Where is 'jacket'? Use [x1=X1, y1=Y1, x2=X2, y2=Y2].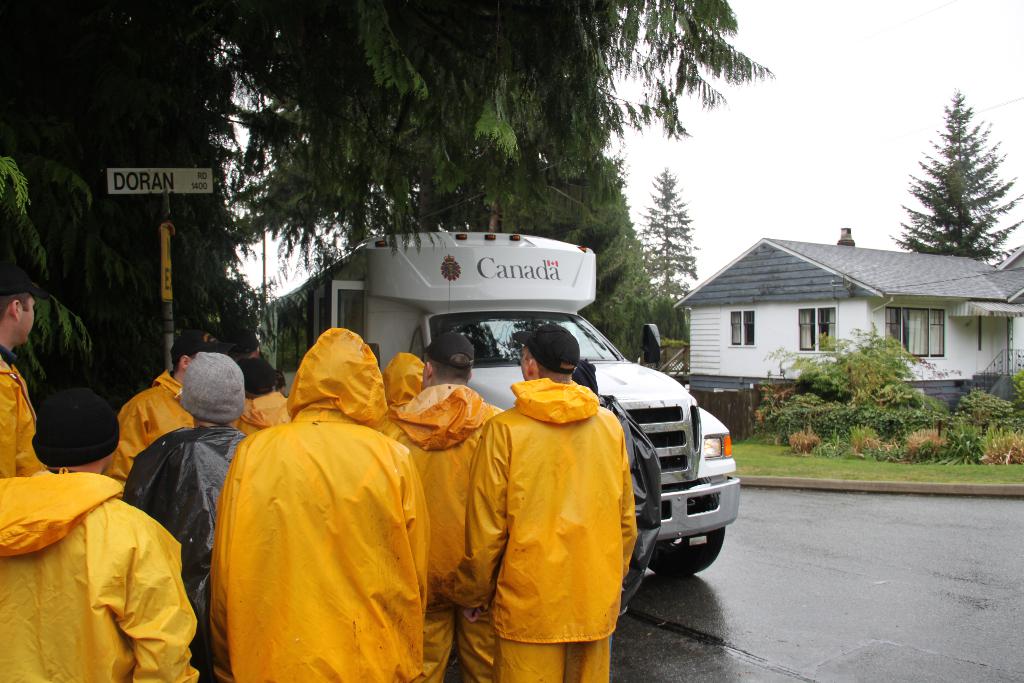
[x1=380, y1=378, x2=511, y2=609].
